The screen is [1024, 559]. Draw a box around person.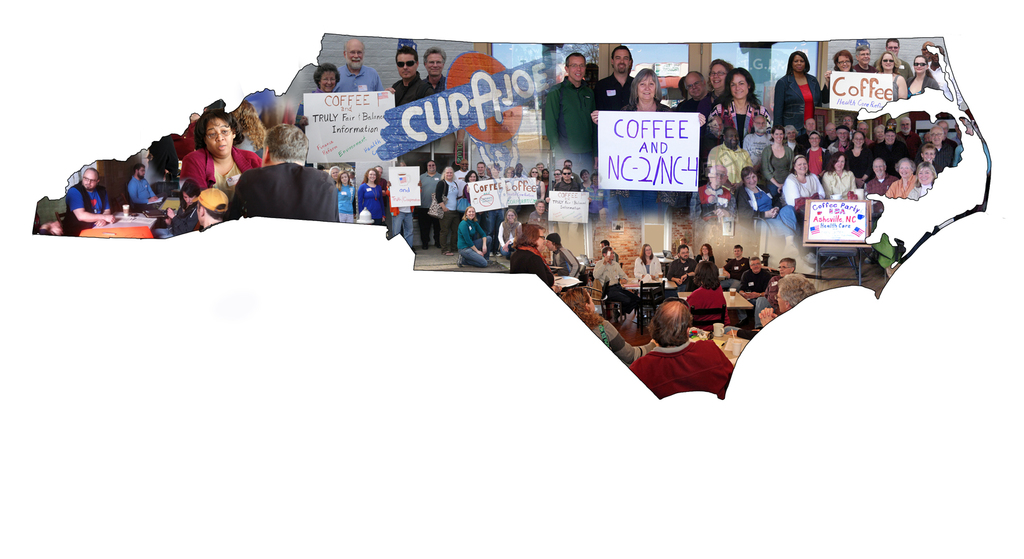
crop(419, 160, 442, 248).
